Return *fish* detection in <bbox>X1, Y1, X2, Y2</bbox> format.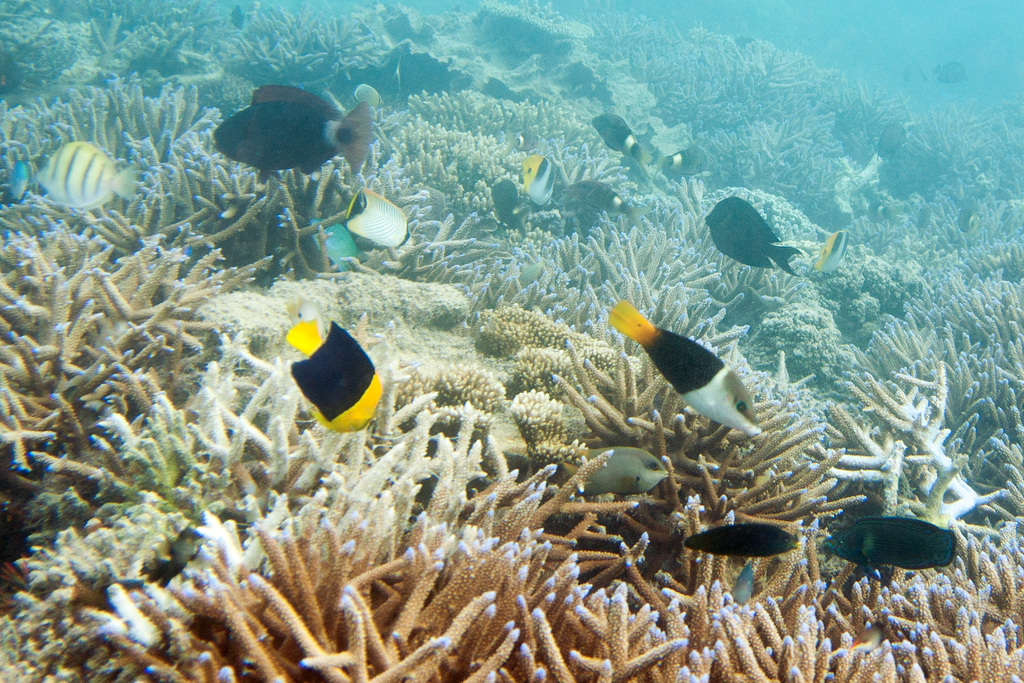
<bbox>572, 178, 644, 231</bbox>.
